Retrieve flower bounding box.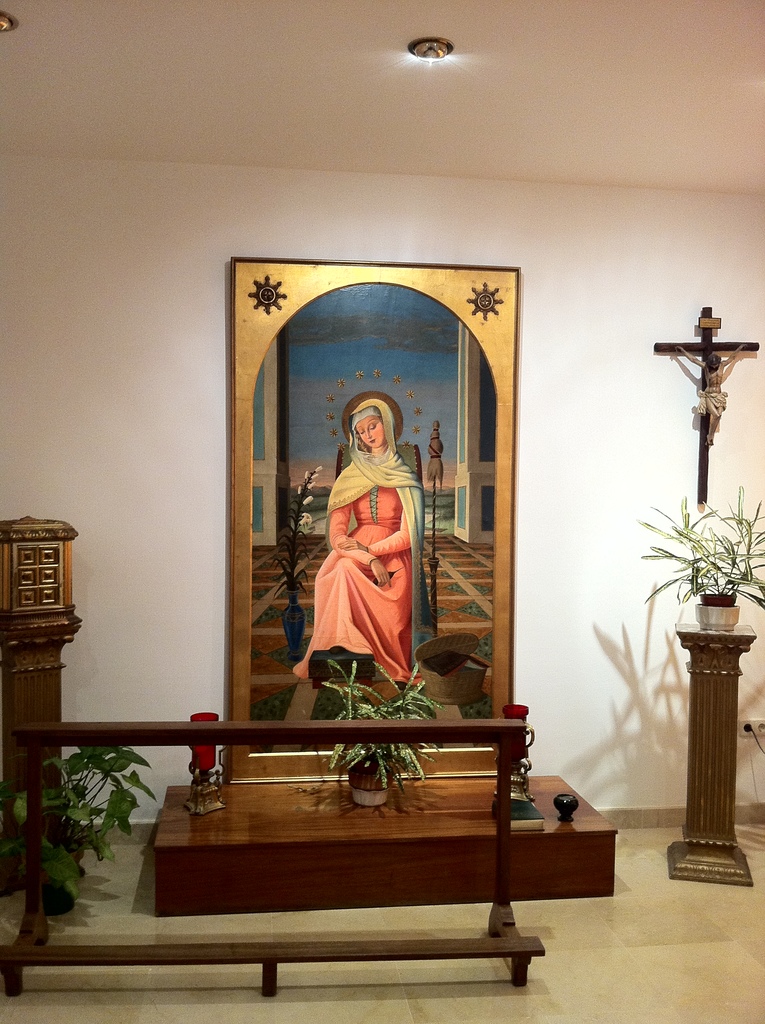
Bounding box: 399, 437, 412, 446.
